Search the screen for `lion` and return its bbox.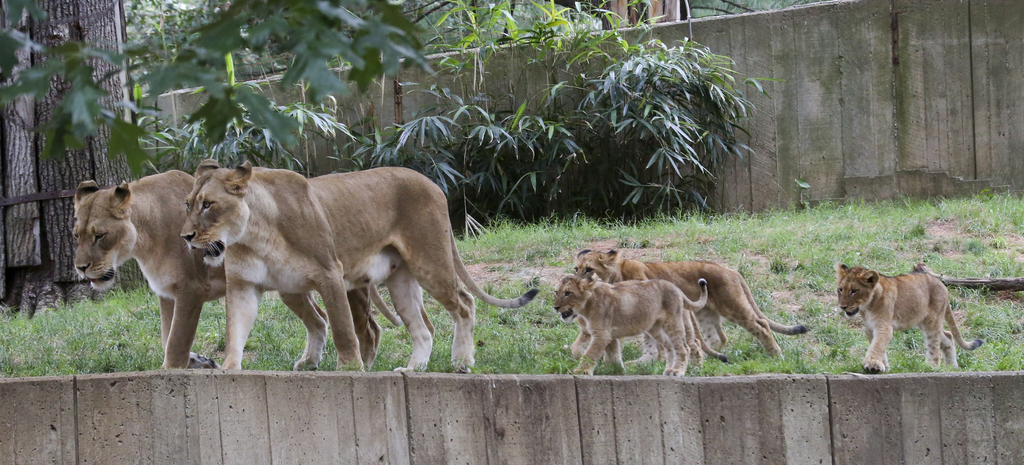
Found: <box>177,155,536,373</box>.
